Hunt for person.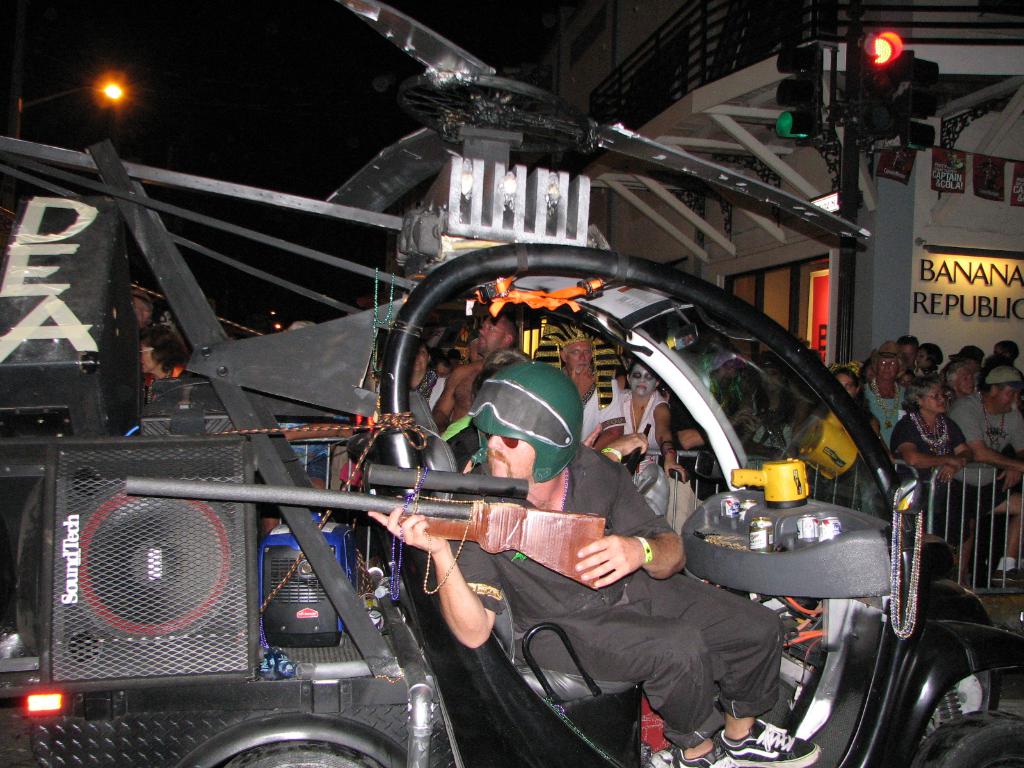
Hunted down at left=394, top=344, right=442, bottom=403.
